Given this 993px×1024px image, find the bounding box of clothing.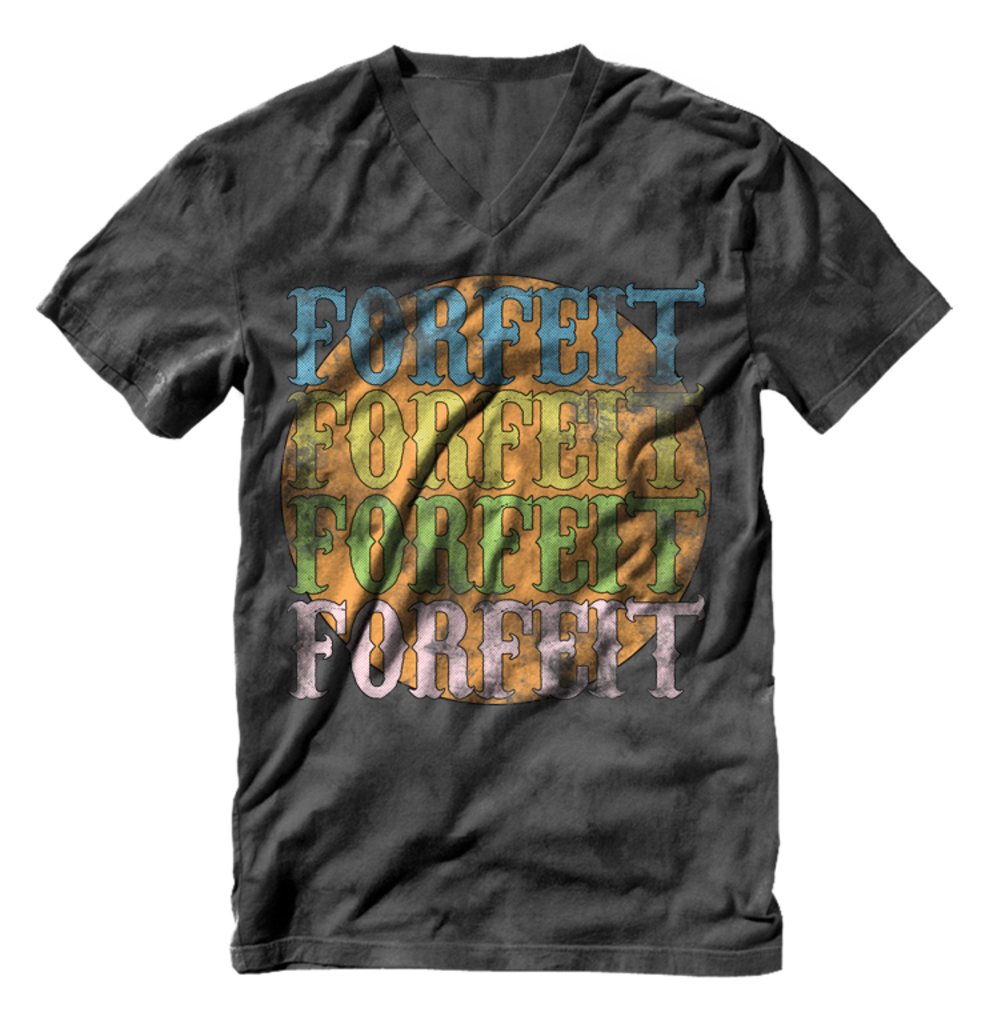
BBox(31, 39, 962, 971).
